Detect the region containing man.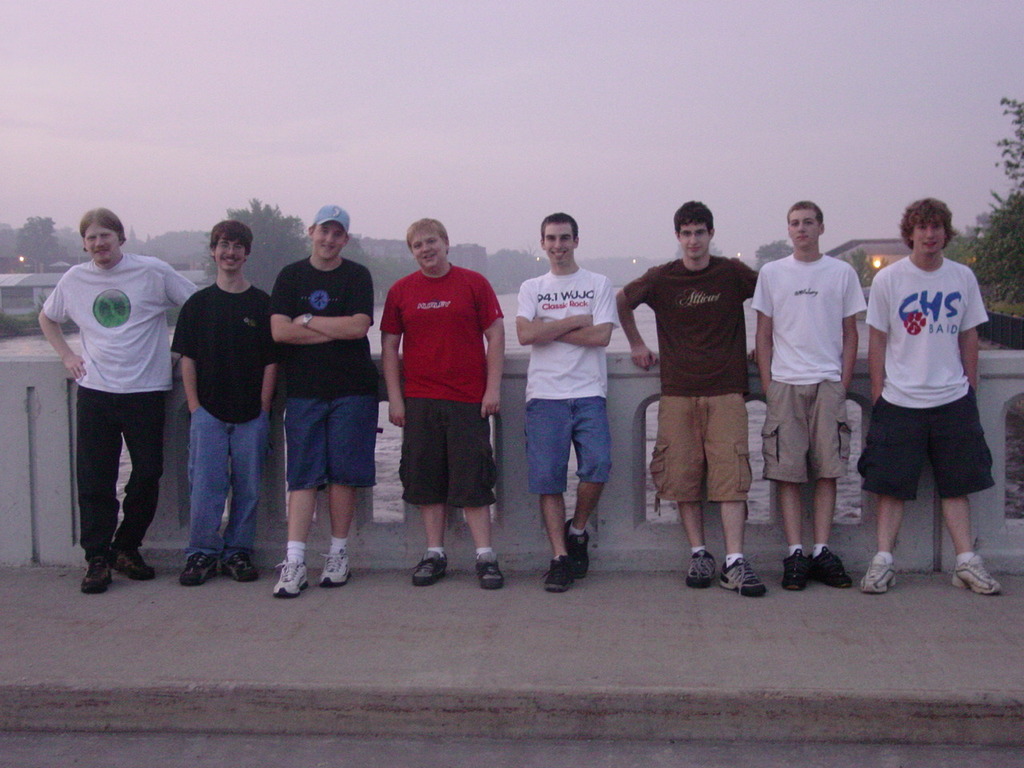
left=858, top=198, right=1007, bottom=593.
